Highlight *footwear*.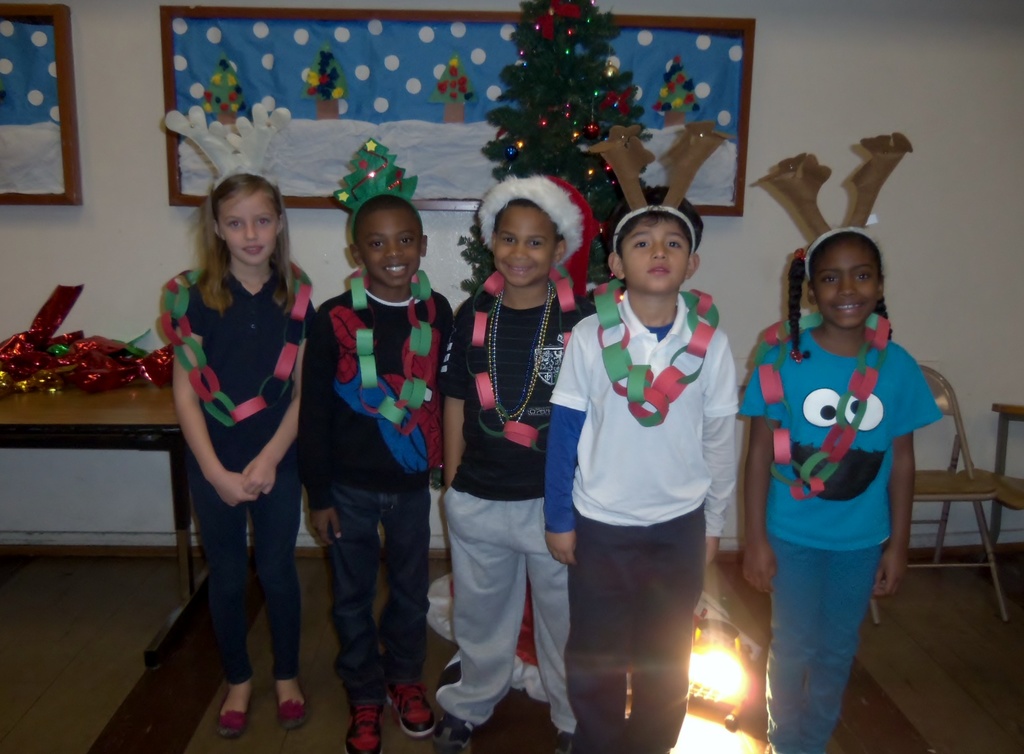
Highlighted region: [350, 701, 393, 748].
